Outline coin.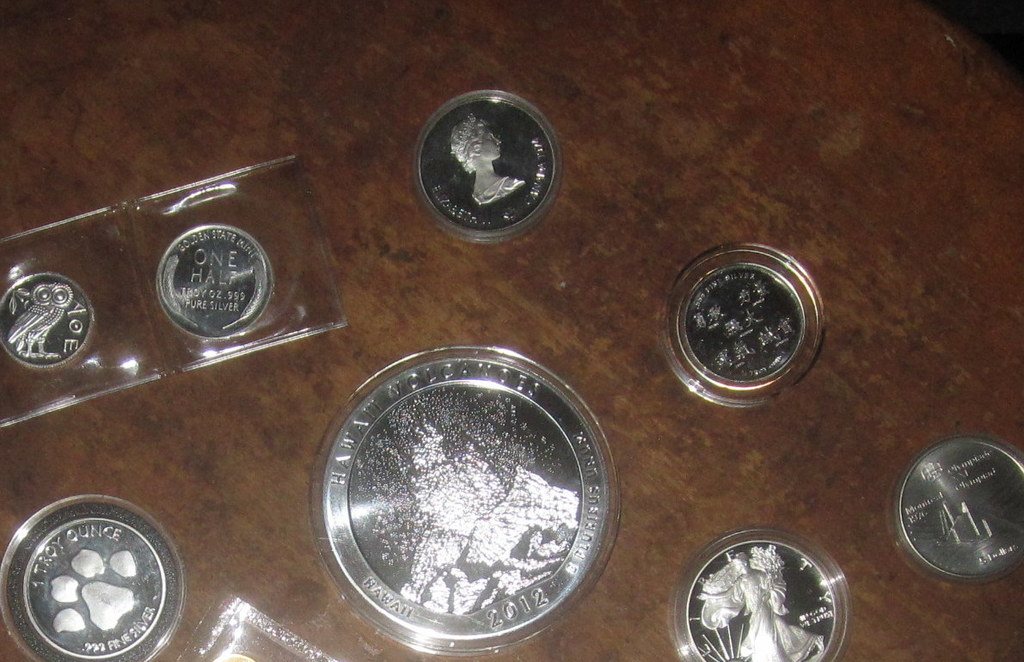
Outline: <bbox>326, 353, 610, 651</bbox>.
